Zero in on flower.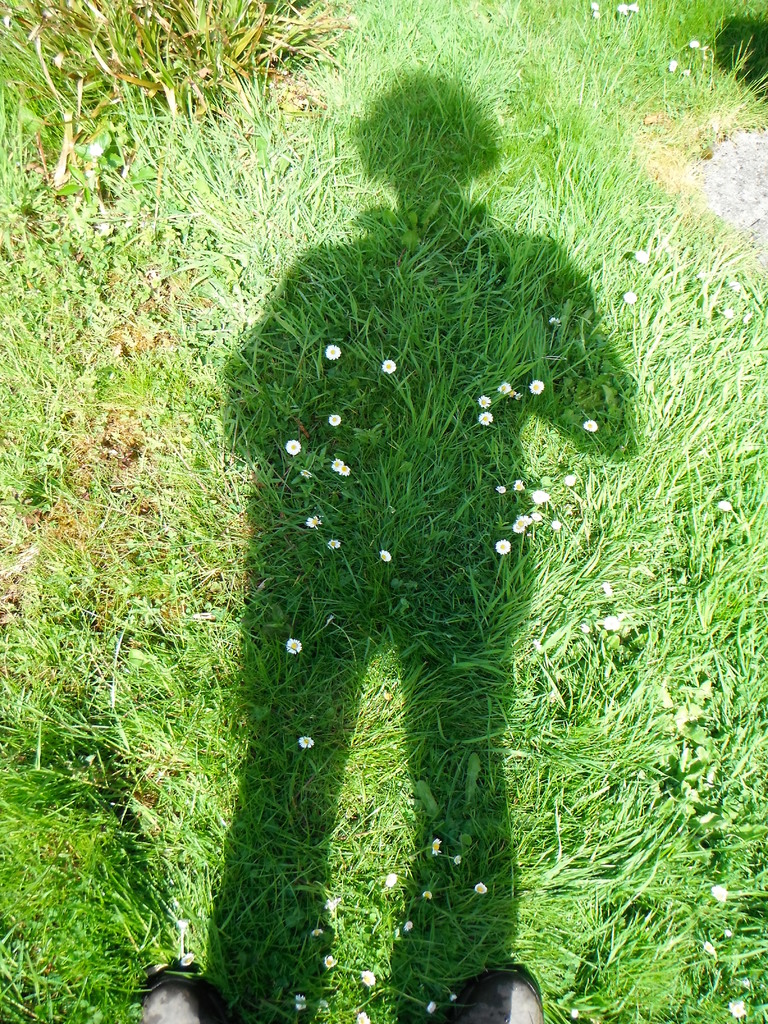
Zeroed in: x1=322 y1=341 x2=343 y2=364.
